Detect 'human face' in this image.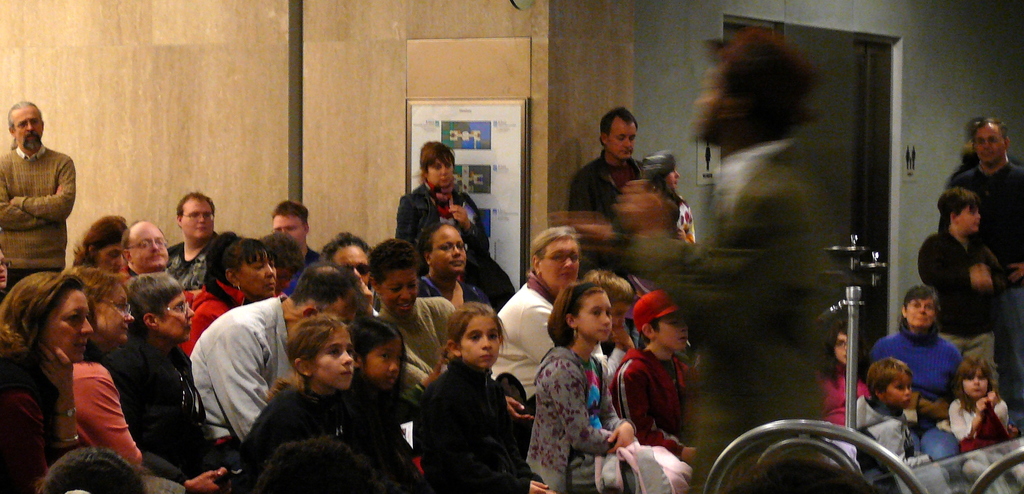
Detection: bbox=[435, 228, 467, 273].
